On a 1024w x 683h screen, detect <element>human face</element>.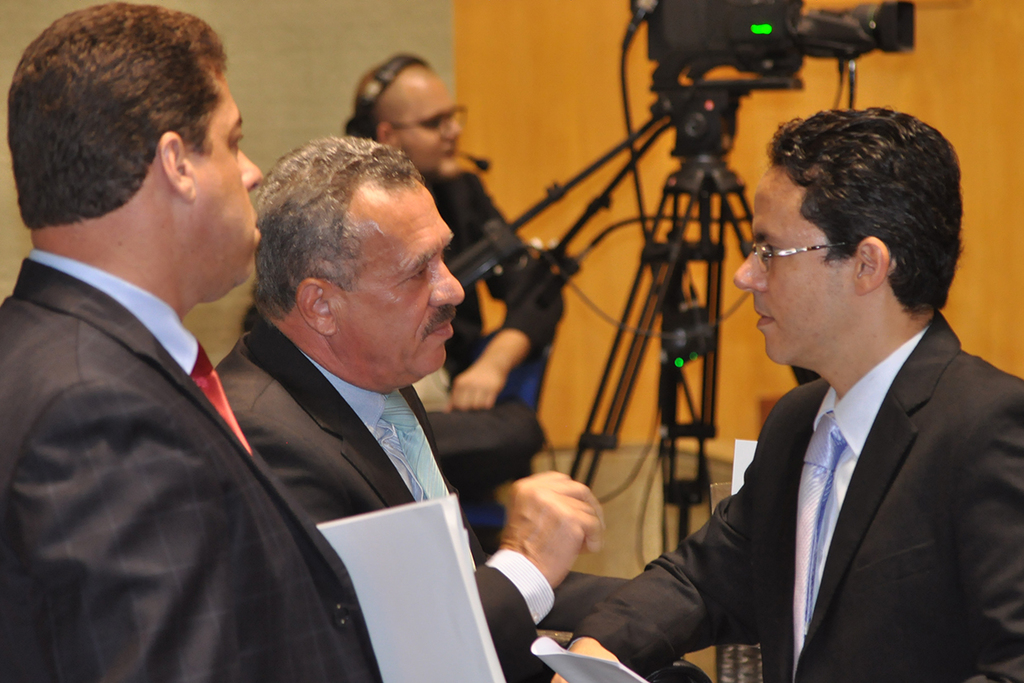
pyautogui.locateOnScreen(332, 179, 462, 378).
